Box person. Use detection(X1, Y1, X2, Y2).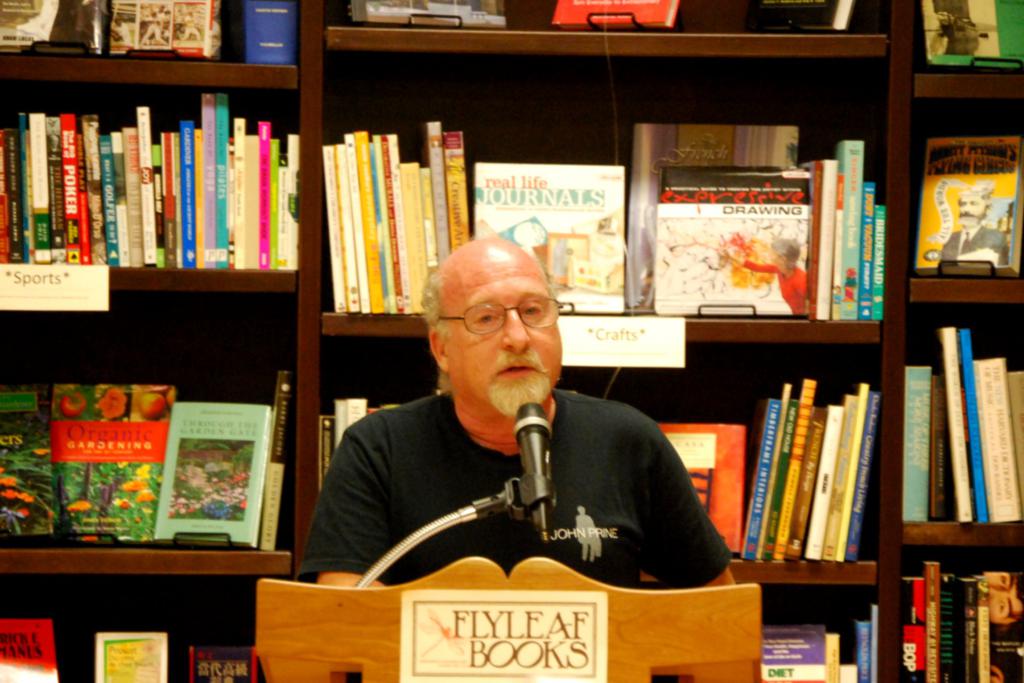
detection(938, 188, 1007, 272).
